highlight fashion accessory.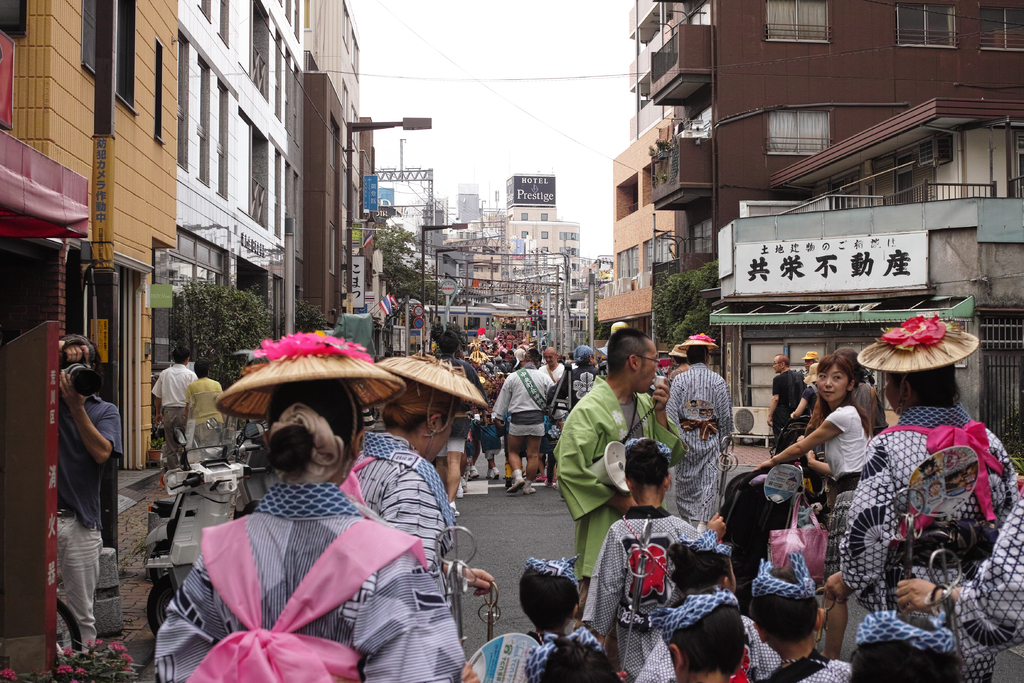
Highlighted region: (855, 310, 979, 373).
